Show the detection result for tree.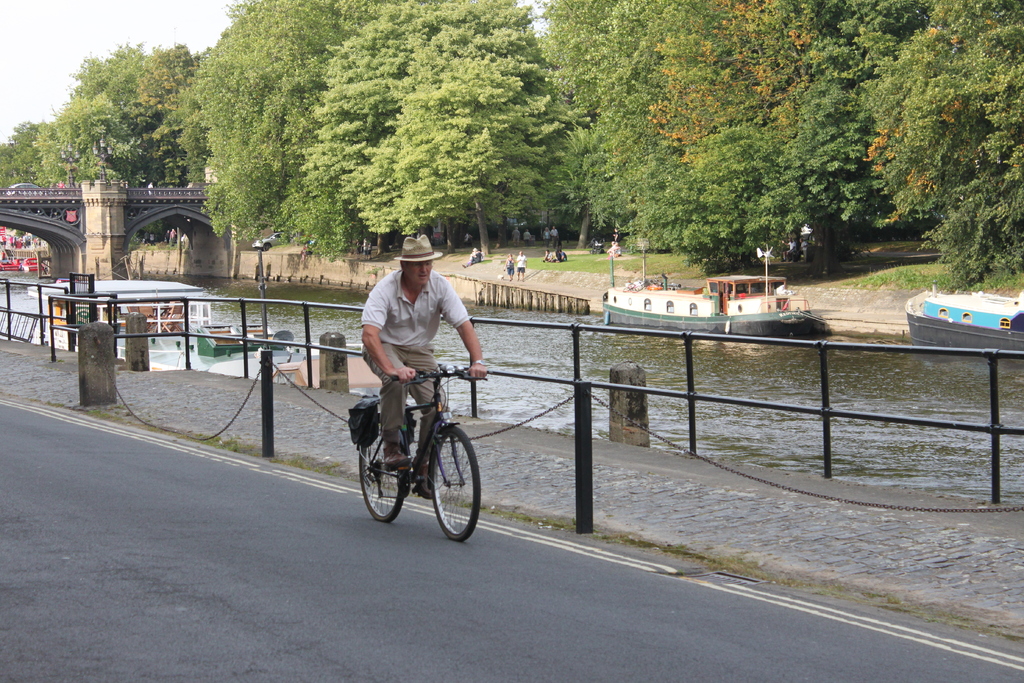
x1=792, y1=0, x2=931, y2=236.
